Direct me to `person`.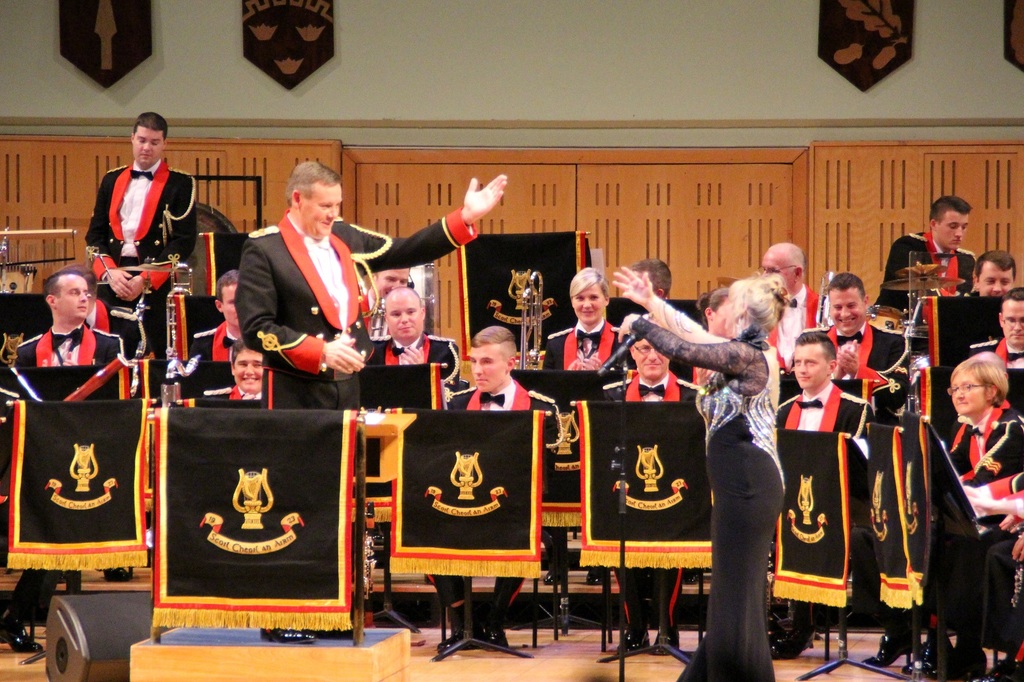
Direction: bbox=(595, 339, 724, 665).
